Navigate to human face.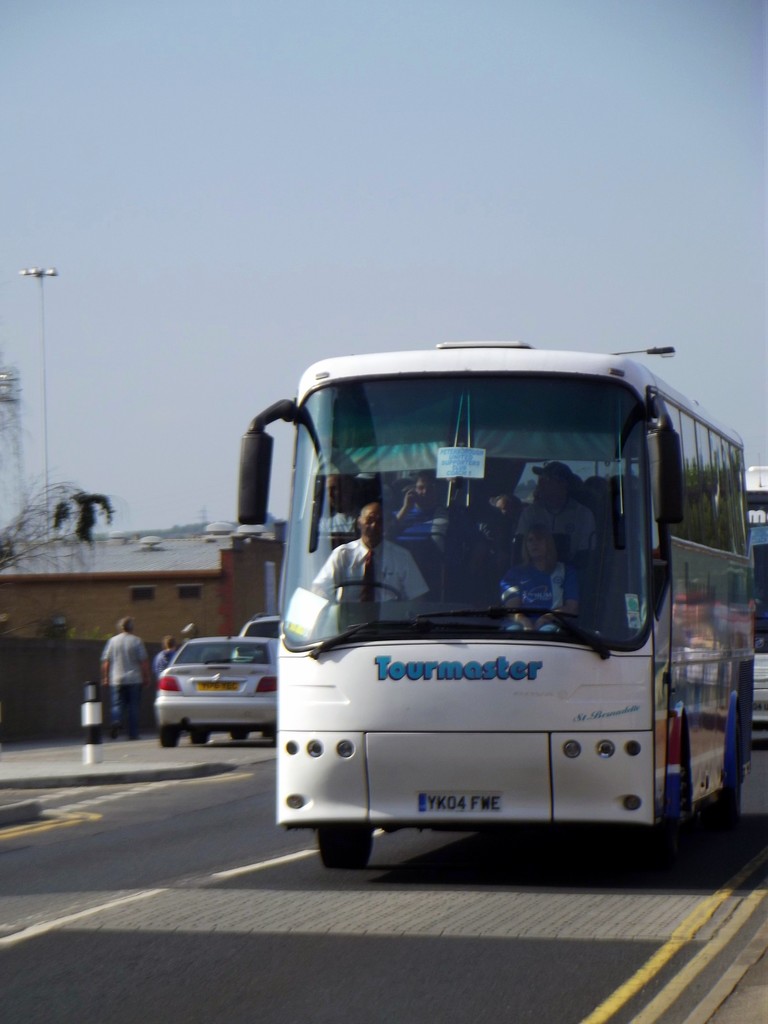
Navigation target: 361, 505, 385, 540.
